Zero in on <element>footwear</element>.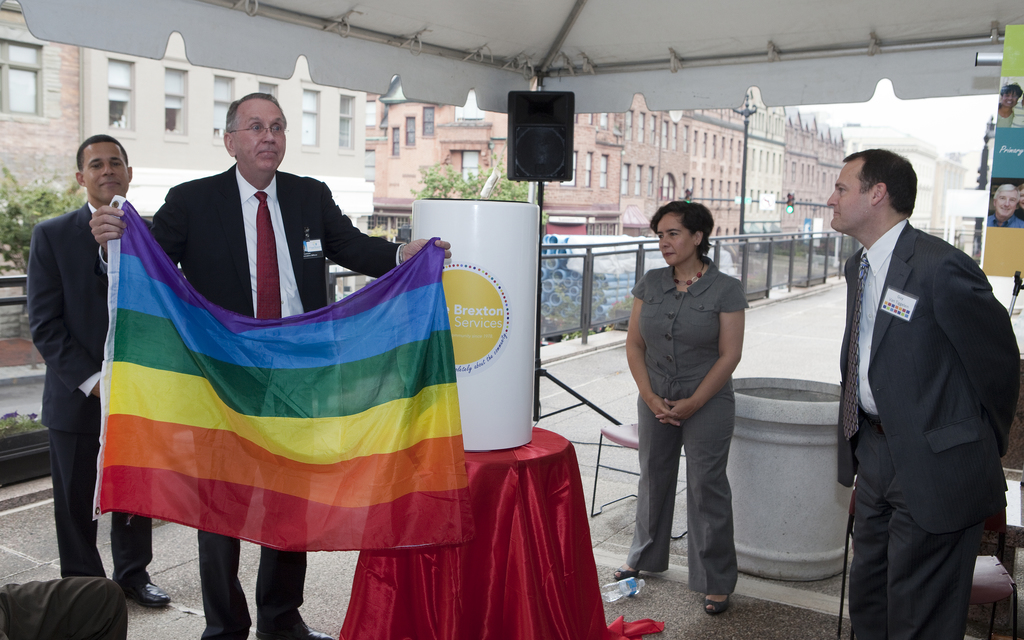
Zeroed in: detection(696, 586, 737, 621).
